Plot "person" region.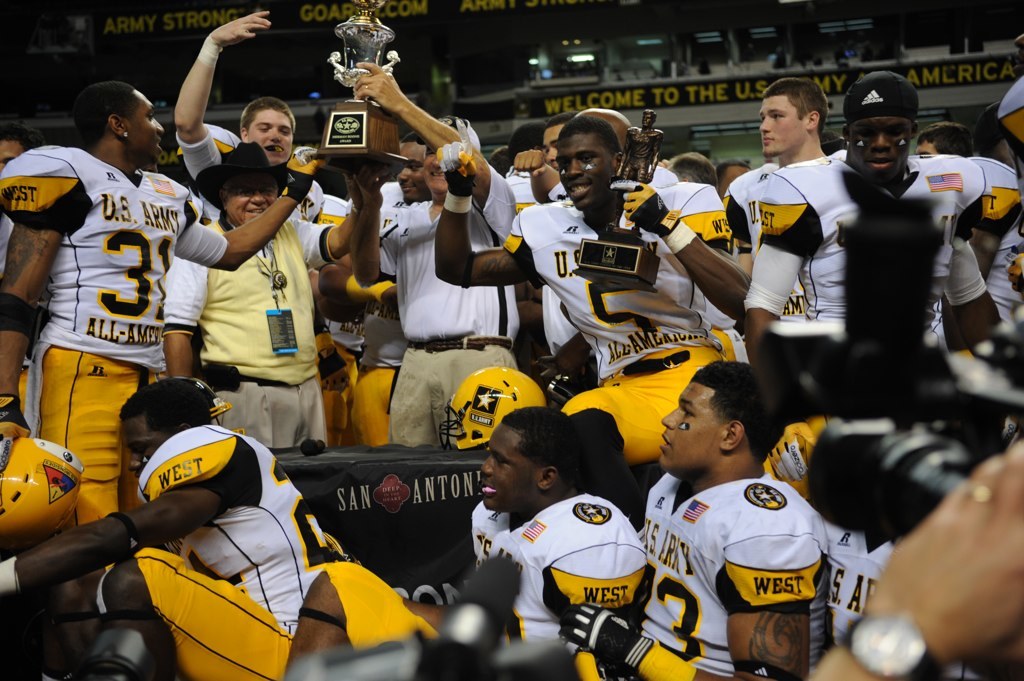
Plotted at Rect(719, 68, 1001, 375).
